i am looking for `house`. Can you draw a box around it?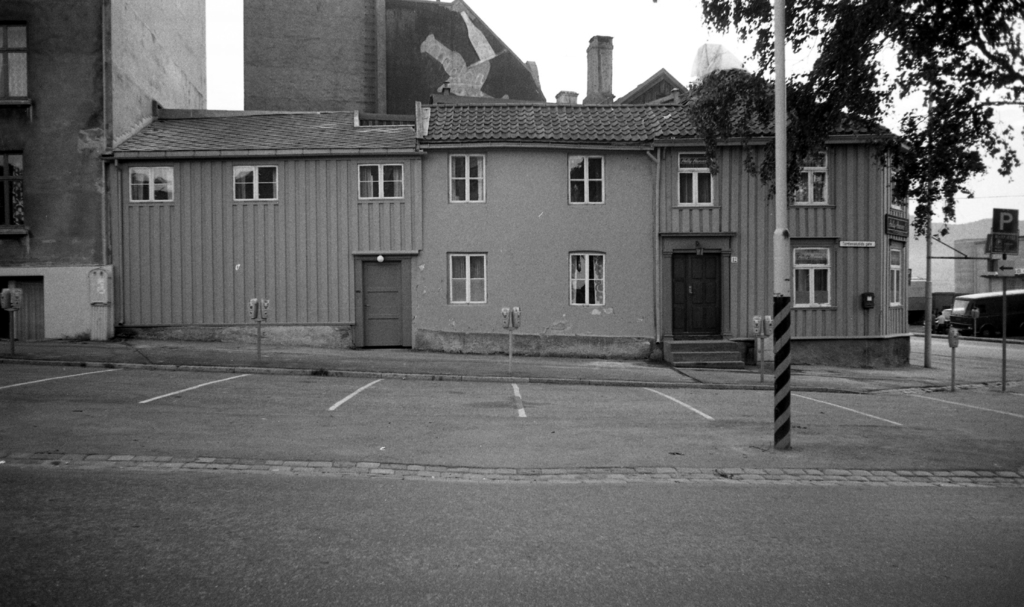
Sure, the bounding box is select_region(99, 35, 909, 382).
